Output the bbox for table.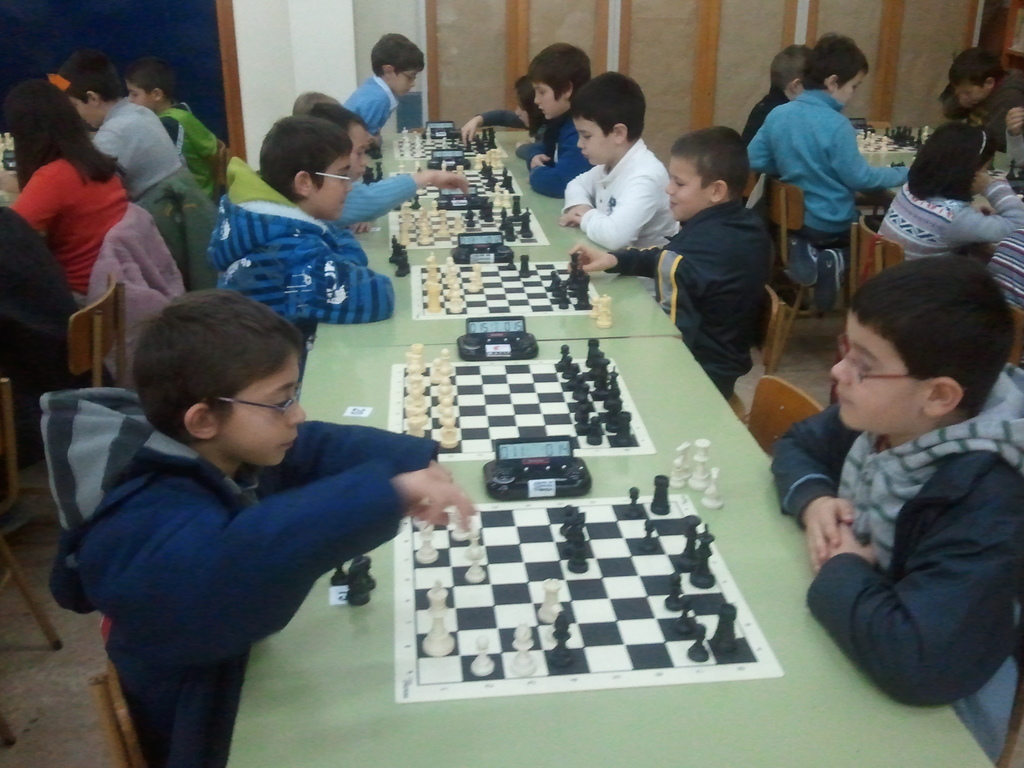
box(185, 319, 989, 767).
